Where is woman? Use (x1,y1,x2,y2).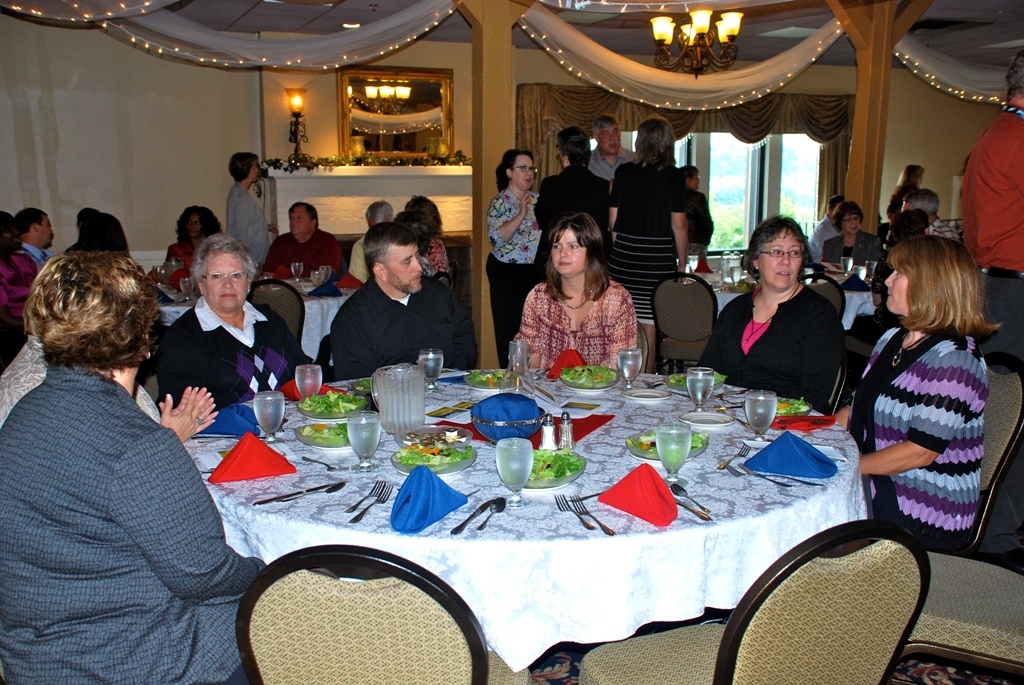
(531,123,607,236).
